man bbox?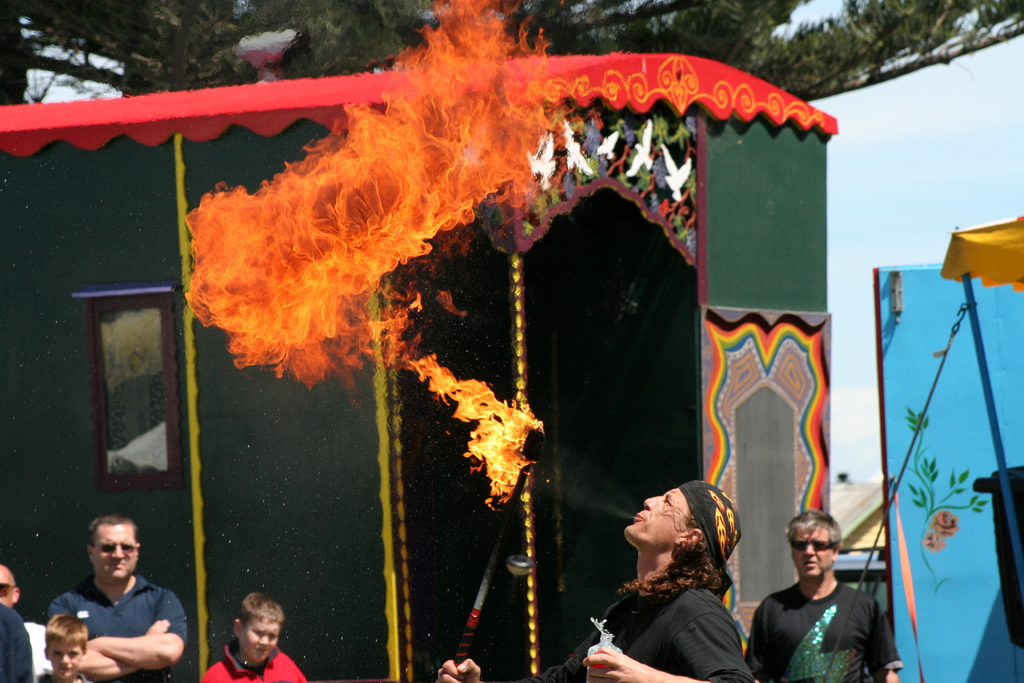
{"left": 0, "top": 561, "right": 53, "bottom": 674}
